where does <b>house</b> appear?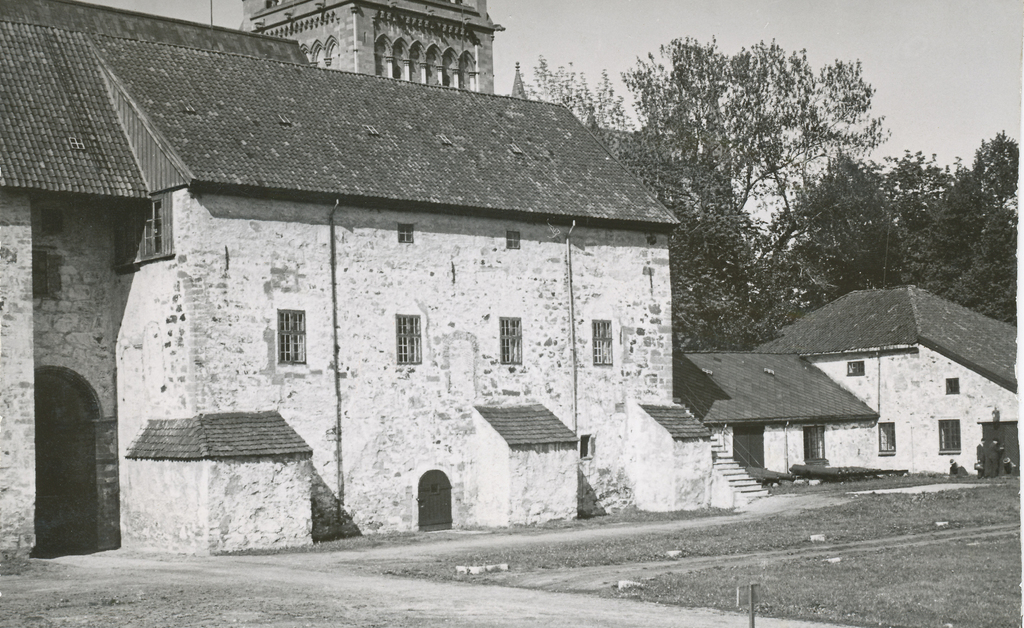
Appears at (left=0, top=0, right=717, bottom=554).
